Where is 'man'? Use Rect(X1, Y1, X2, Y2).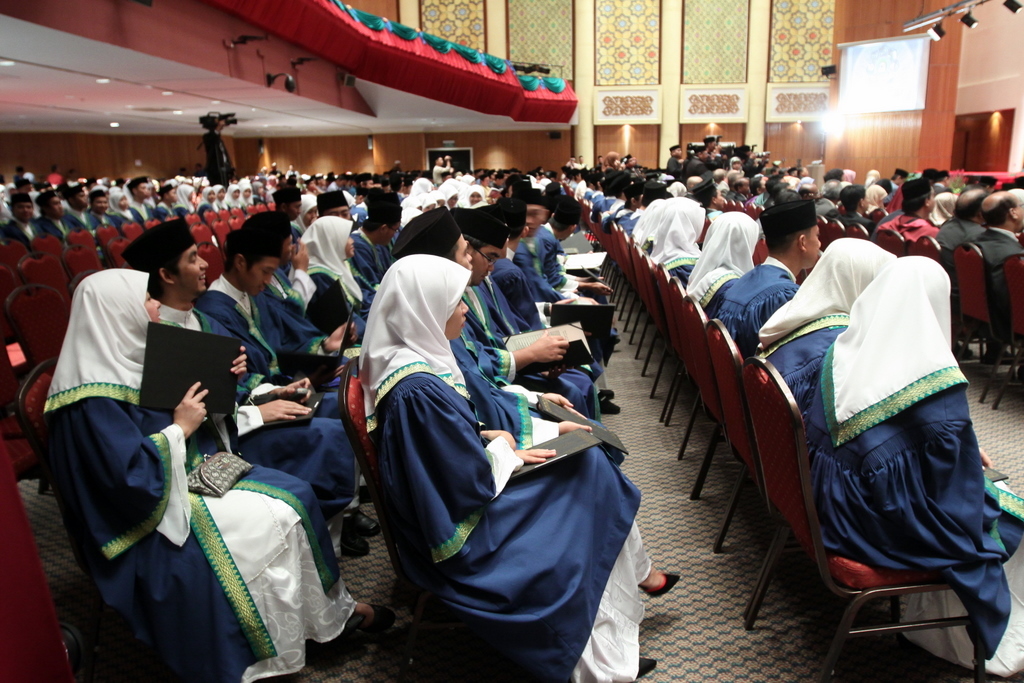
Rect(661, 140, 682, 175).
